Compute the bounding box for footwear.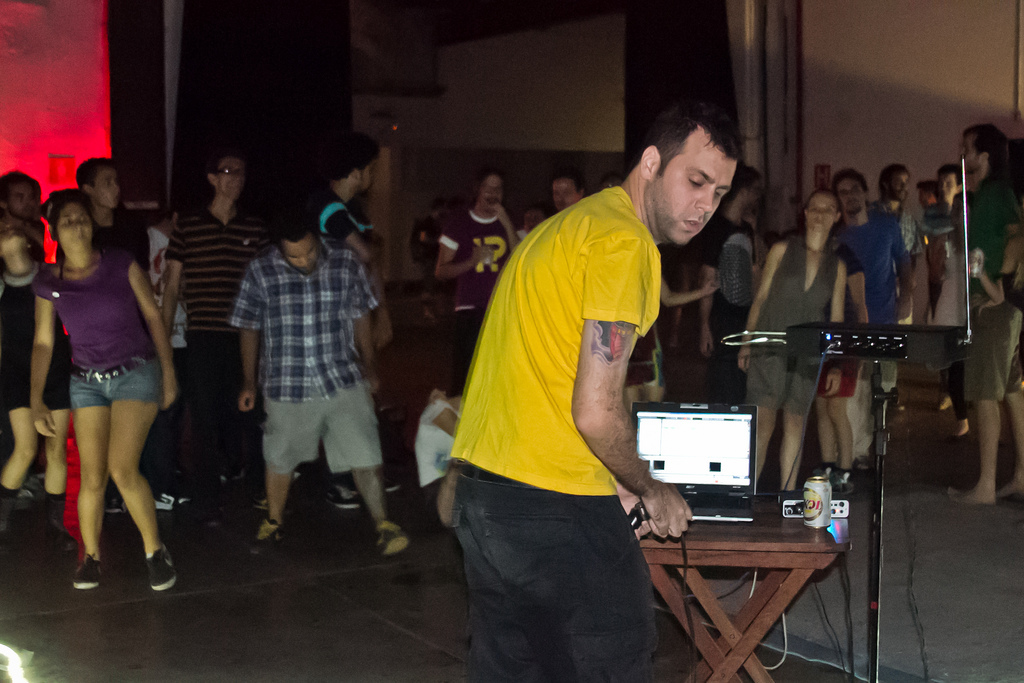
locate(1, 495, 18, 528).
